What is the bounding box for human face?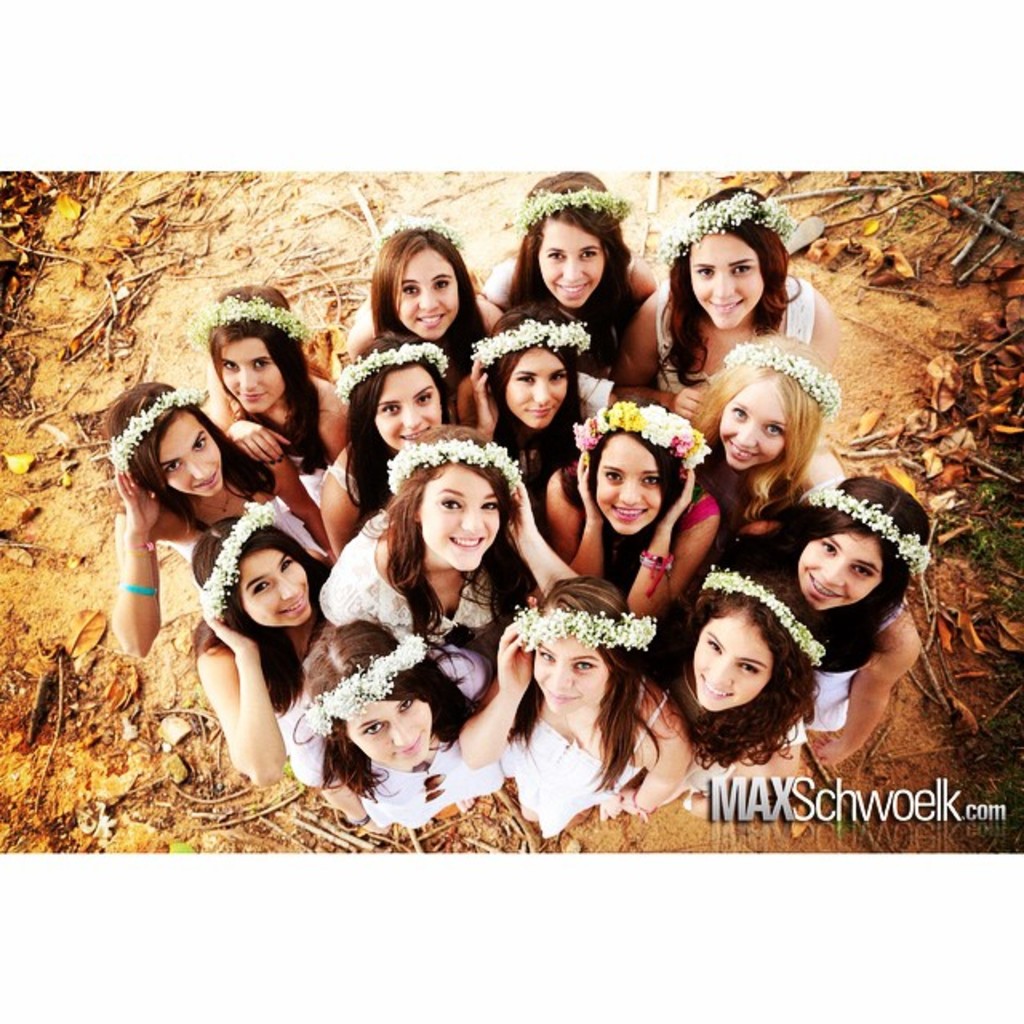
bbox=[597, 440, 662, 534].
